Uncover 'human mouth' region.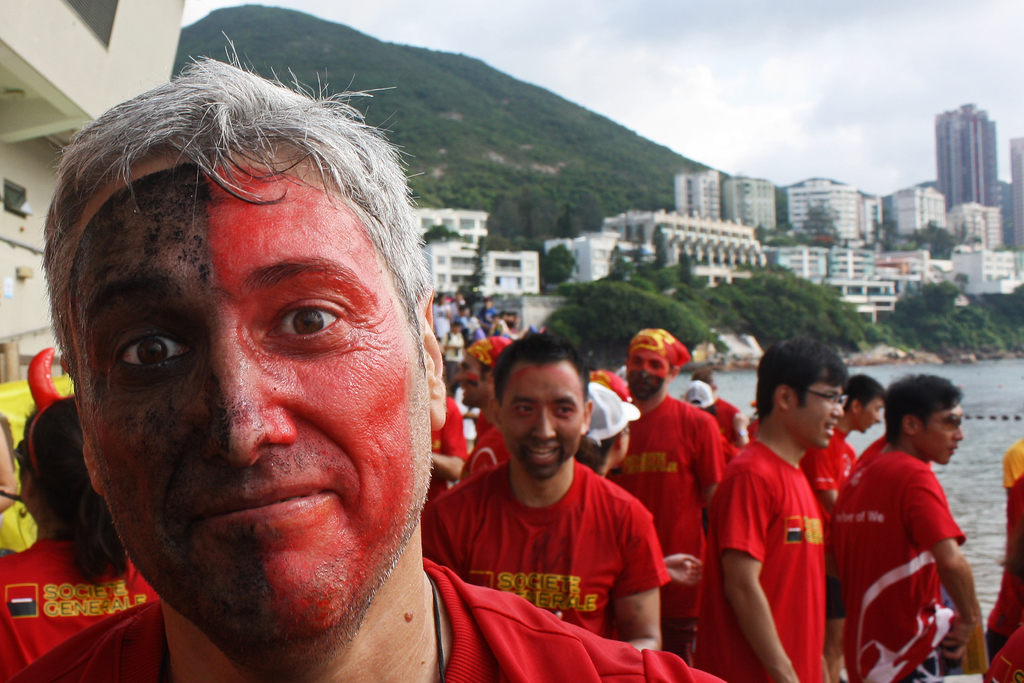
Uncovered: (left=635, top=381, right=650, bottom=390).
